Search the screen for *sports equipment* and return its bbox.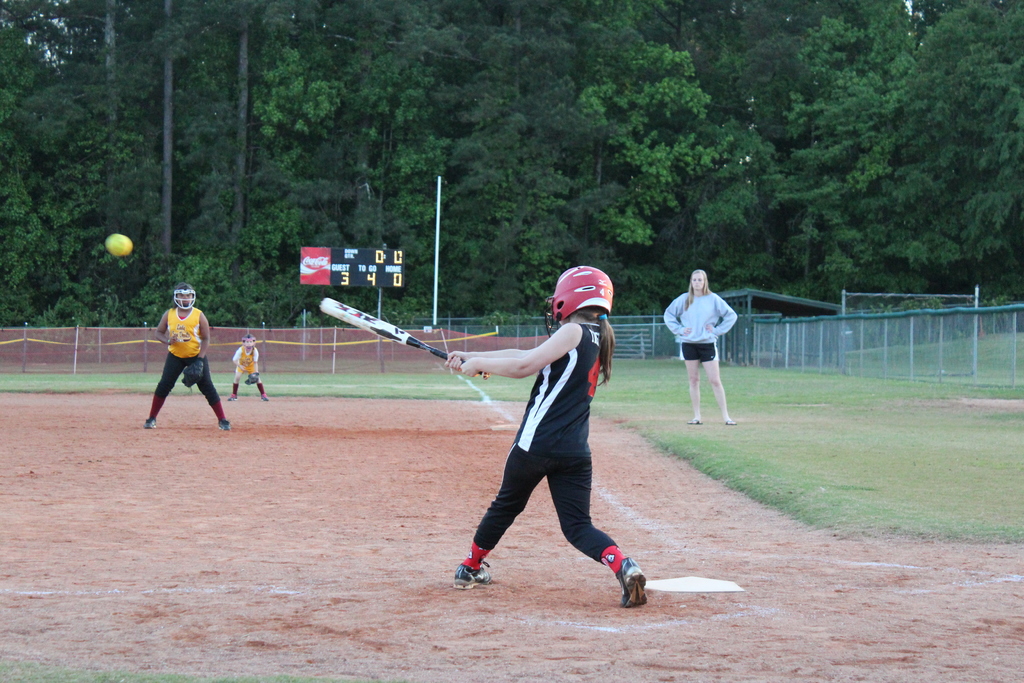
Found: region(243, 370, 260, 386).
